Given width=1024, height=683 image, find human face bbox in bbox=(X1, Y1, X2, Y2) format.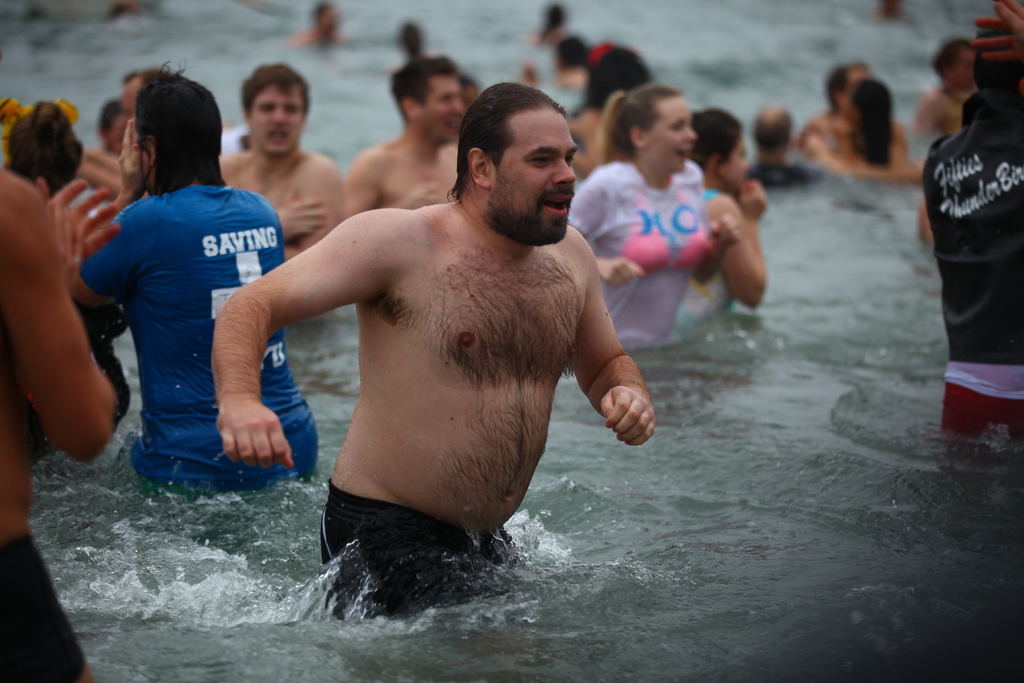
bbox=(643, 93, 696, 173).
